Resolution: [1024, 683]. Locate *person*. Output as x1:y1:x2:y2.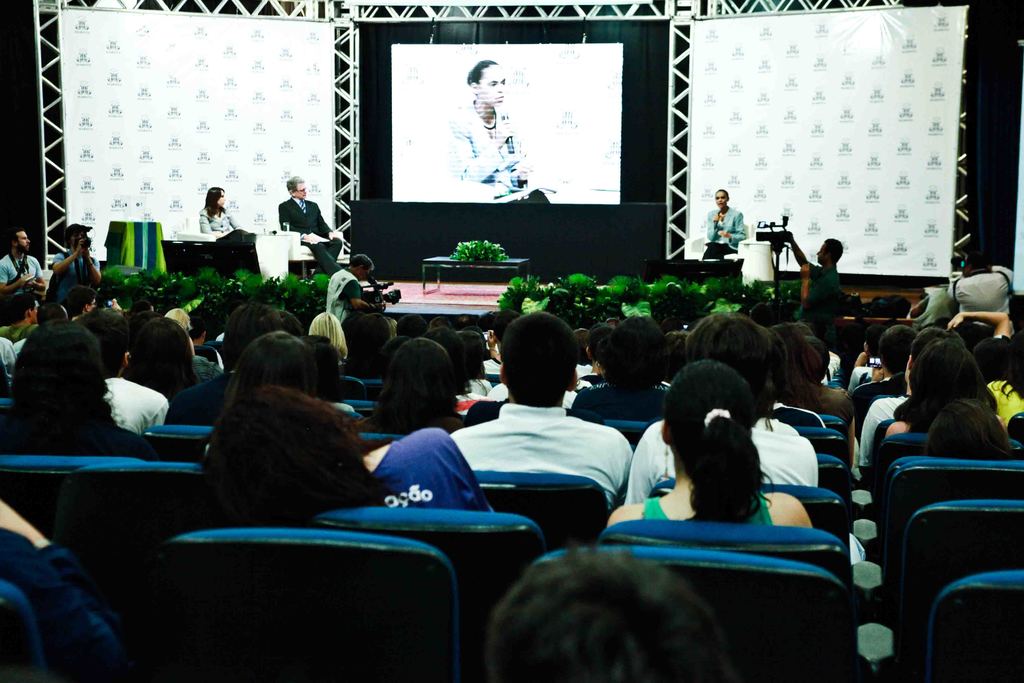
783:228:851:341.
